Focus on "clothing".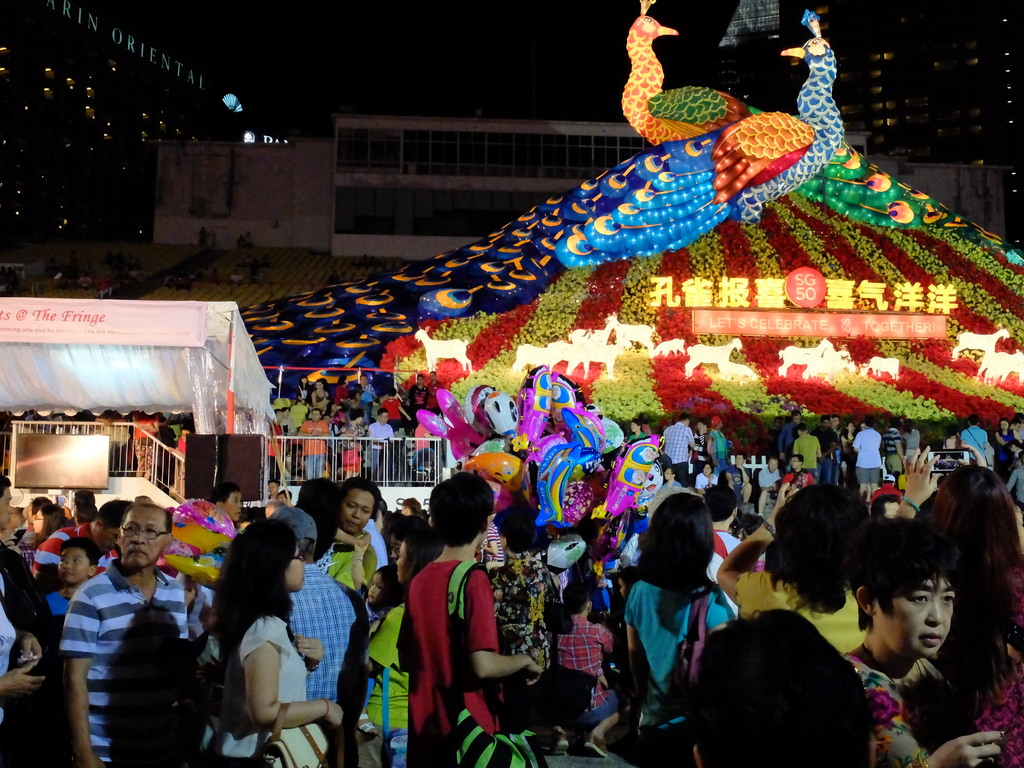
Focused at region(758, 467, 780, 487).
